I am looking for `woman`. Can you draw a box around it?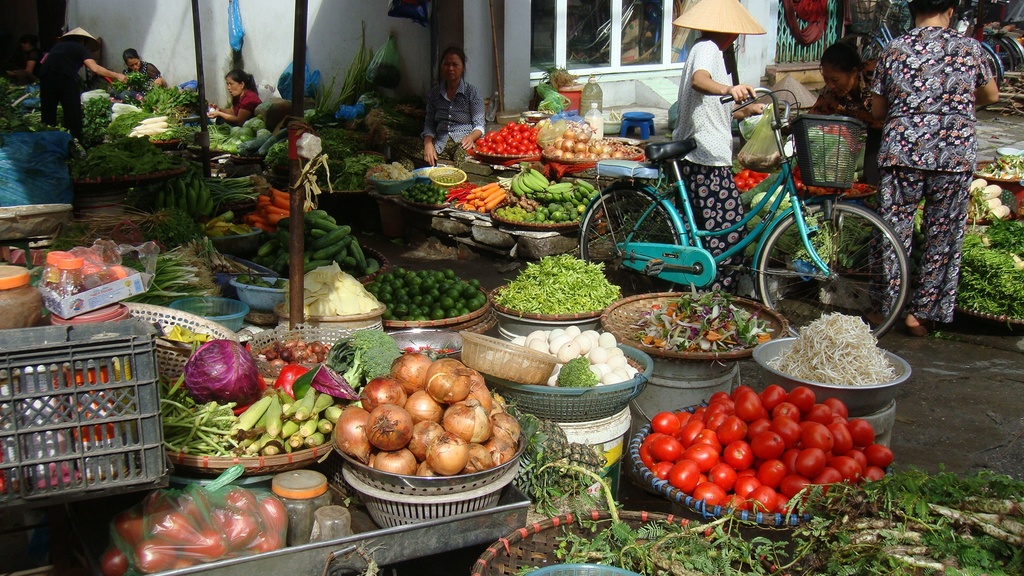
Sure, the bounding box is (x1=807, y1=35, x2=883, y2=280).
